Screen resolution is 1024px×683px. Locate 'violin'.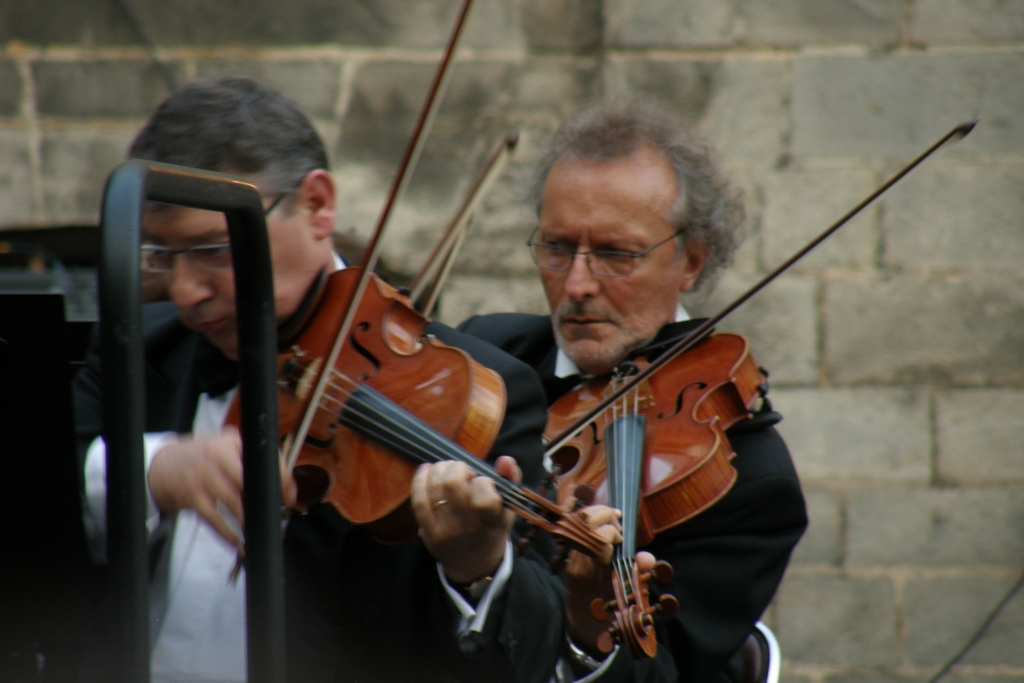
left=415, top=204, right=487, bottom=317.
